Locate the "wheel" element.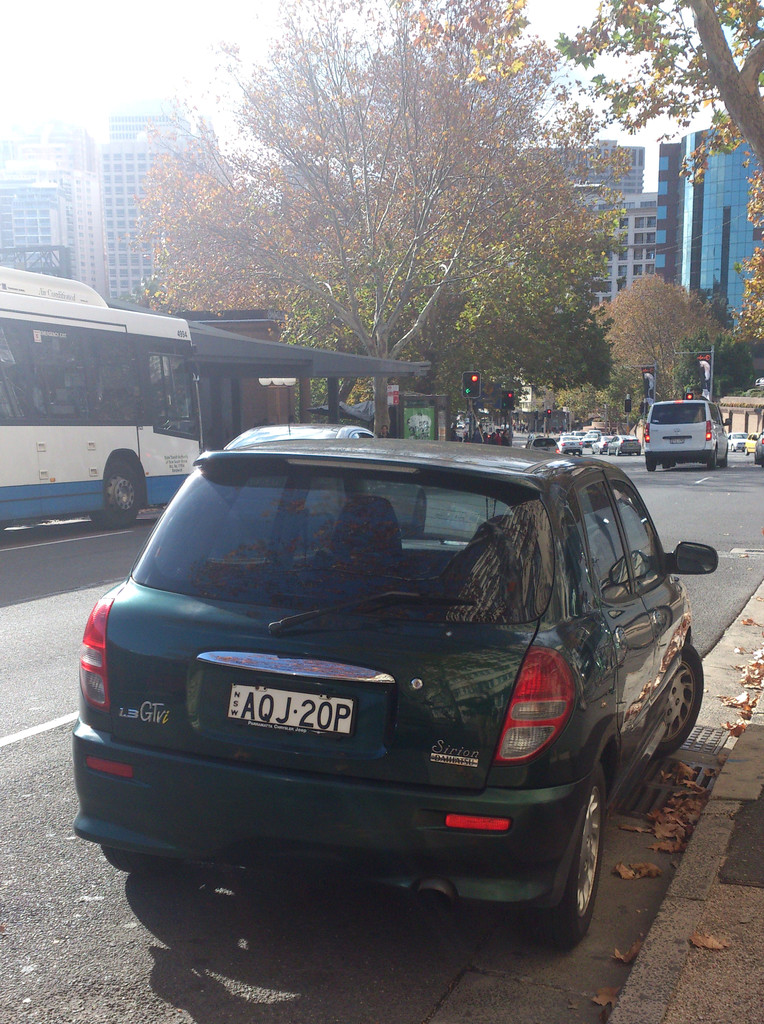
Element bbox: pyautogui.locateOnScreen(642, 455, 653, 469).
